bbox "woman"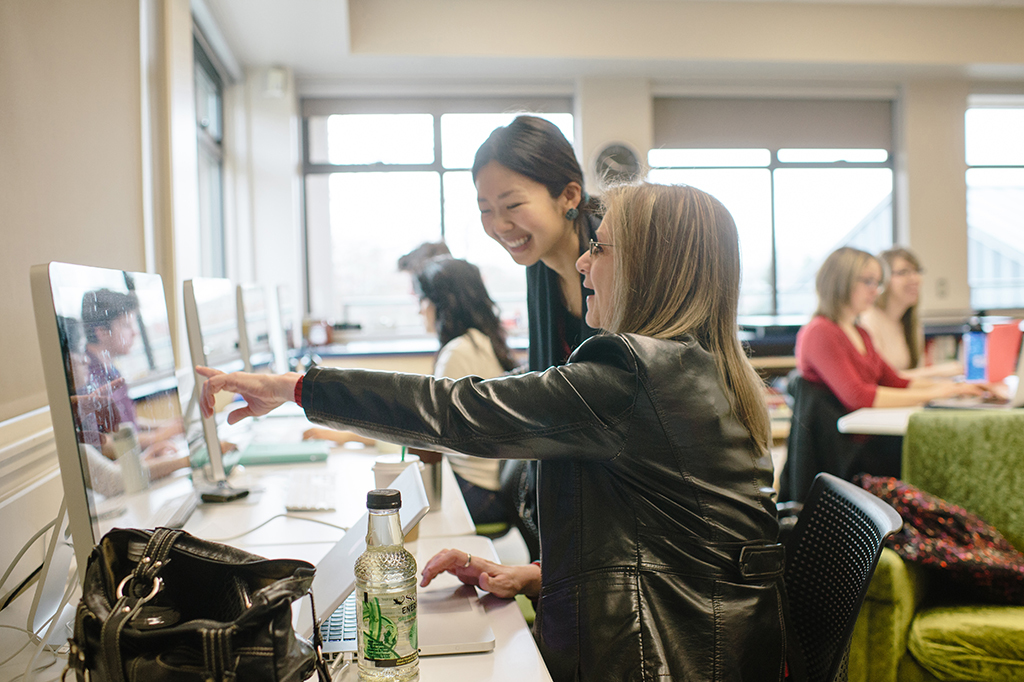
[left=843, top=240, right=910, bottom=374]
